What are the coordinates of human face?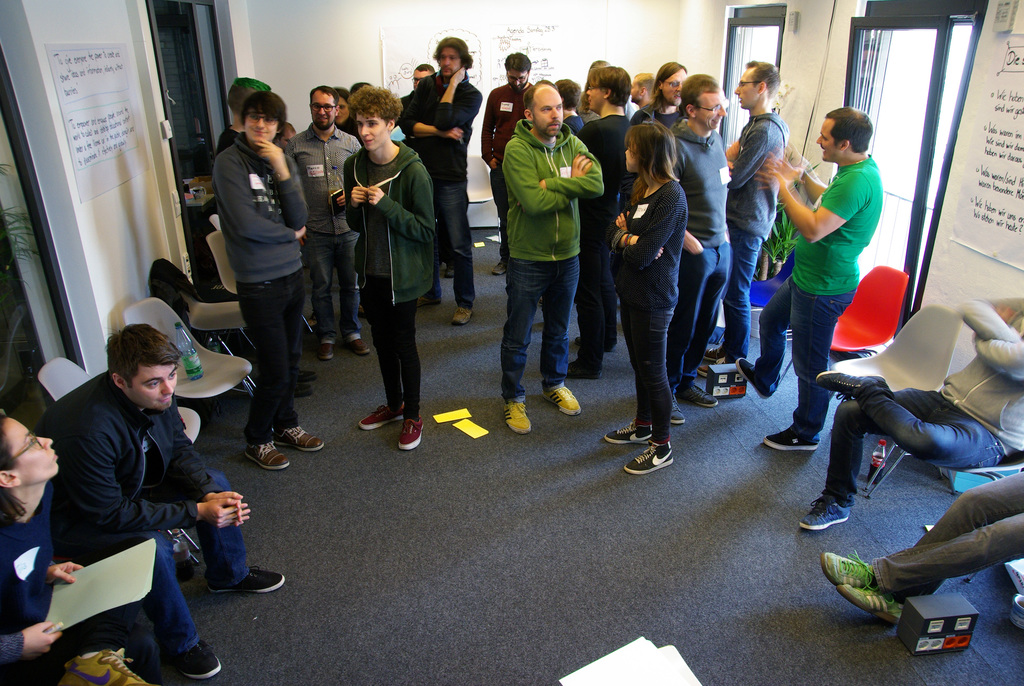
694/91/726/131.
